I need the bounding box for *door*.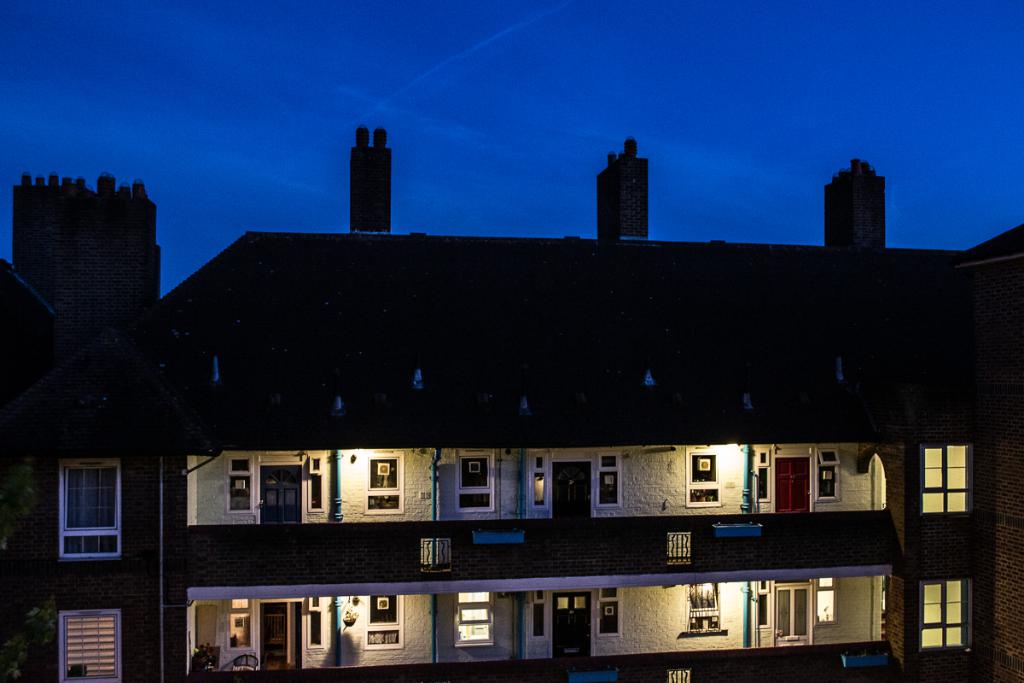
Here it is: [511,585,557,657].
